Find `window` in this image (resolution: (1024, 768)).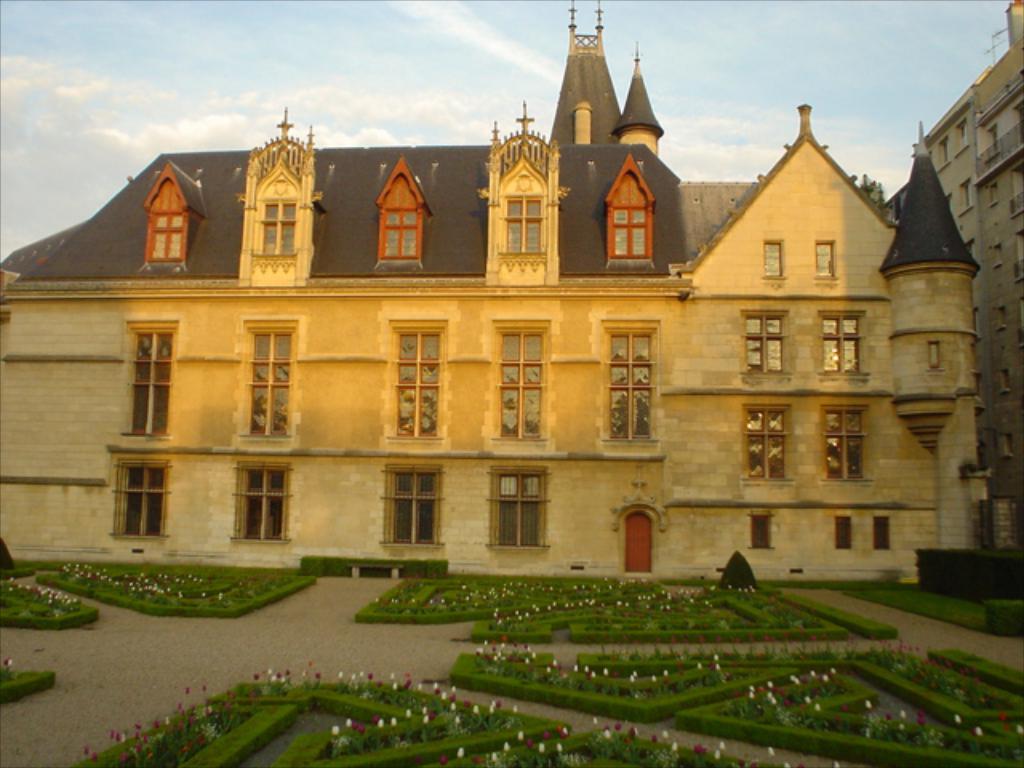
select_region(872, 515, 894, 552).
